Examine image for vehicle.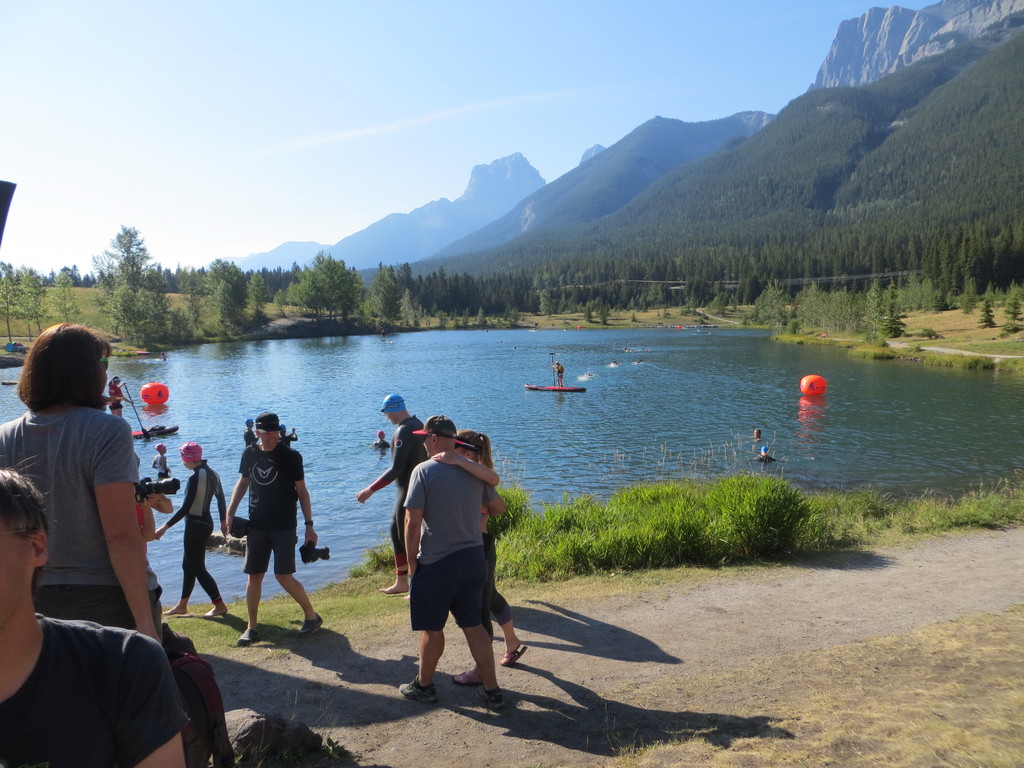
Examination result: x1=525 y1=385 x2=585 y2=393.
